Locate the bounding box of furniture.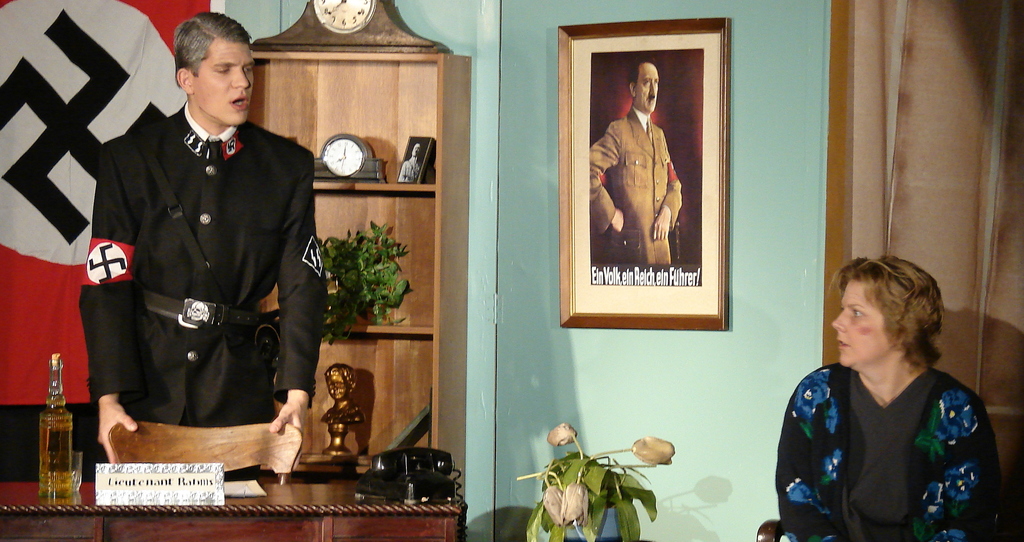
Bounding box: rect(110, 419, 304, 485).
